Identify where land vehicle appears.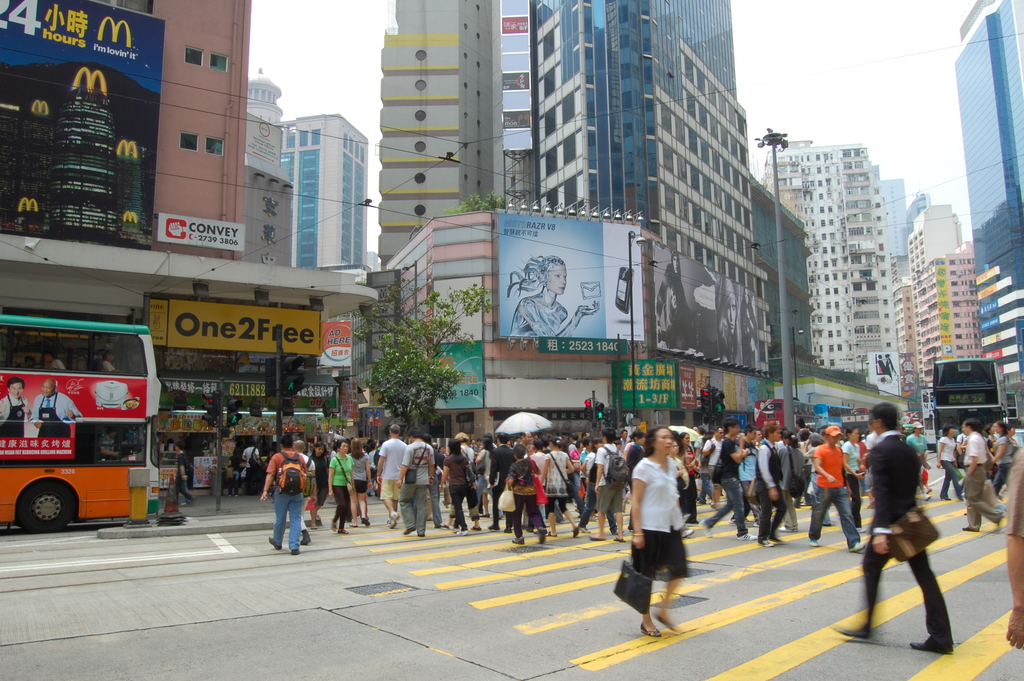
Appears at rect(1, 317, 158, 532).
